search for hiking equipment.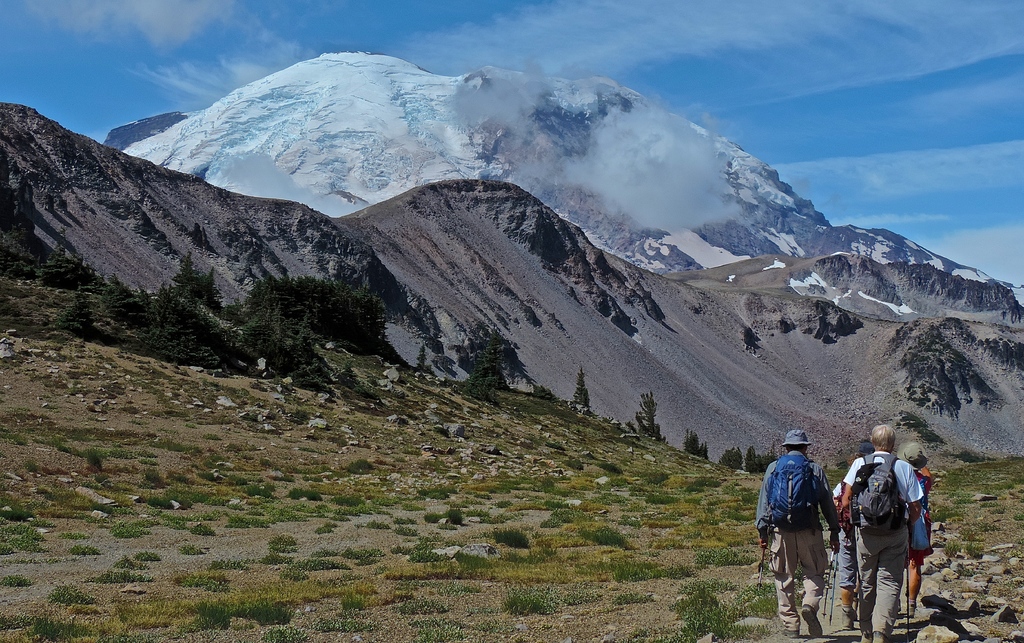
Found at l=832, t=477, r=861, b=533.
